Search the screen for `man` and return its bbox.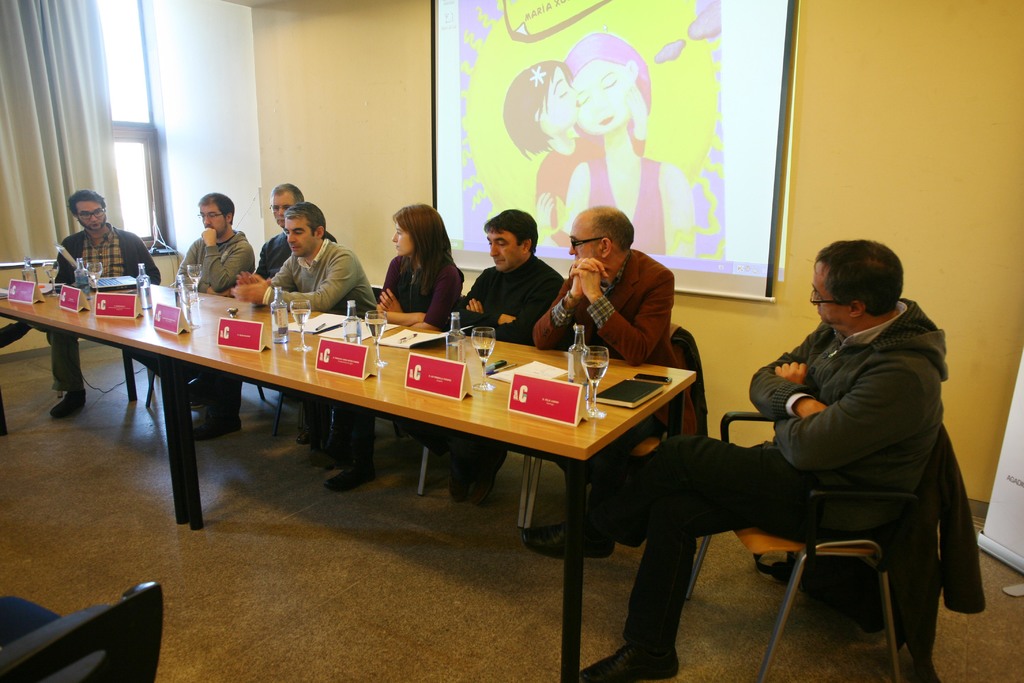
Found: detection(527, 234, 950, 682).
